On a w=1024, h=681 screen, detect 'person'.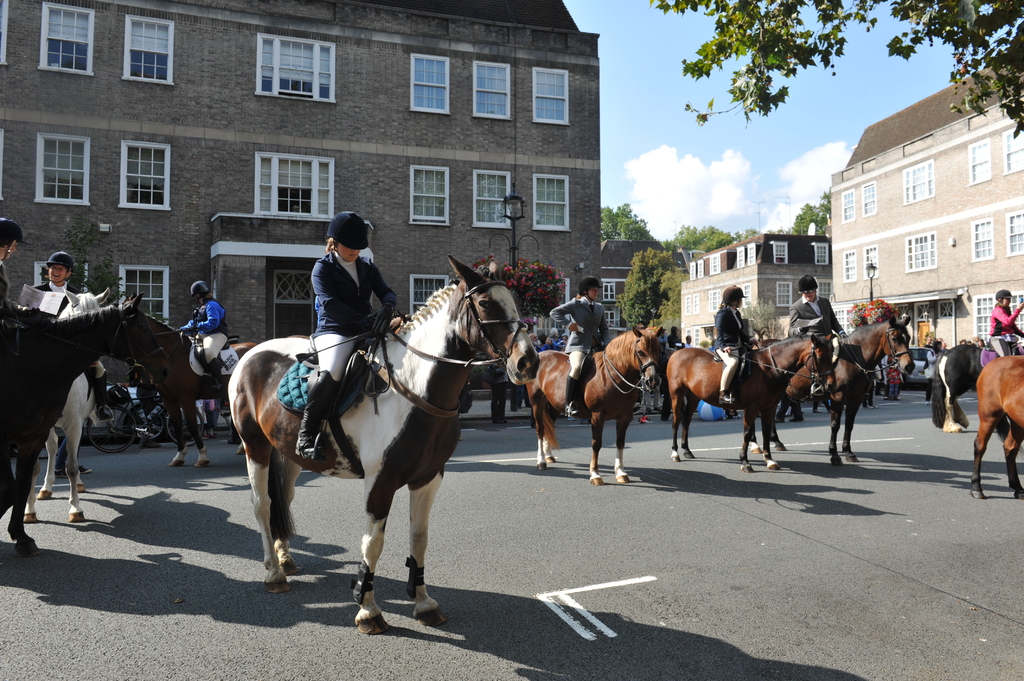
box(714, 273, 751, 405).
